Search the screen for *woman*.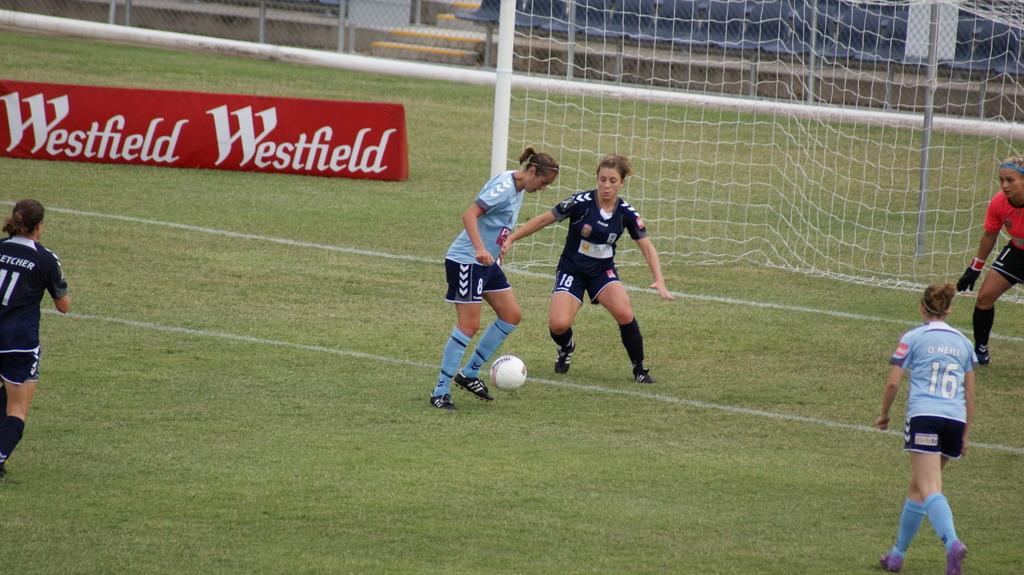
Found at 499,156,676,384.
